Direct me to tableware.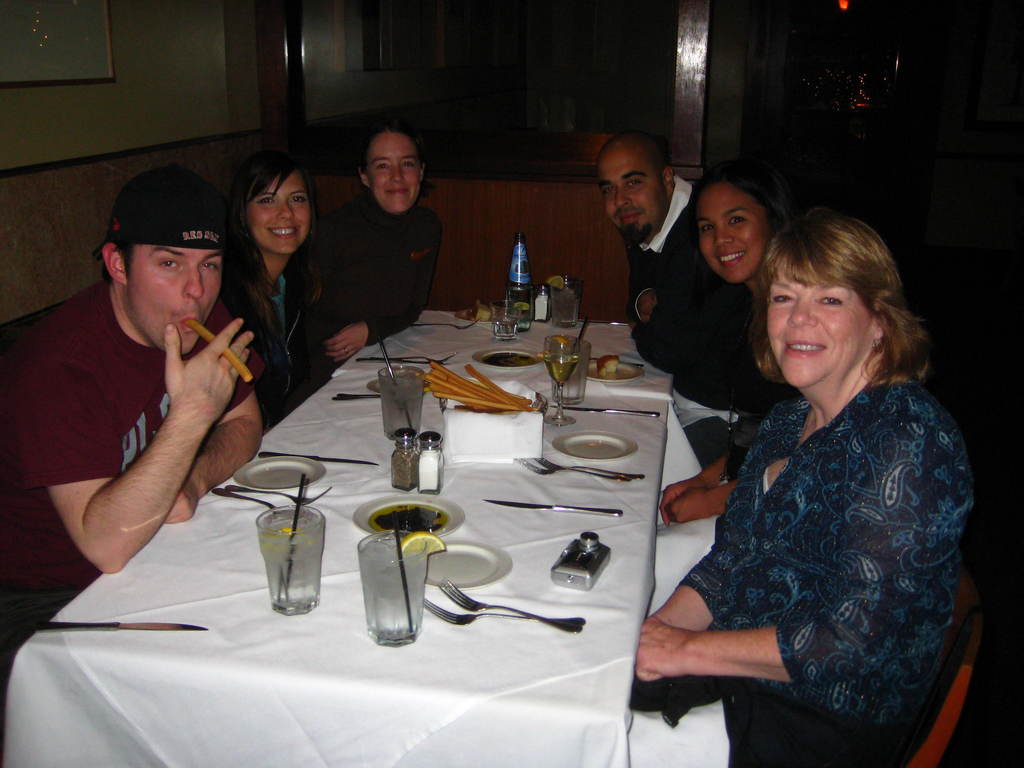
Direction: [left=356, top=351, right=452, bottom=365].
